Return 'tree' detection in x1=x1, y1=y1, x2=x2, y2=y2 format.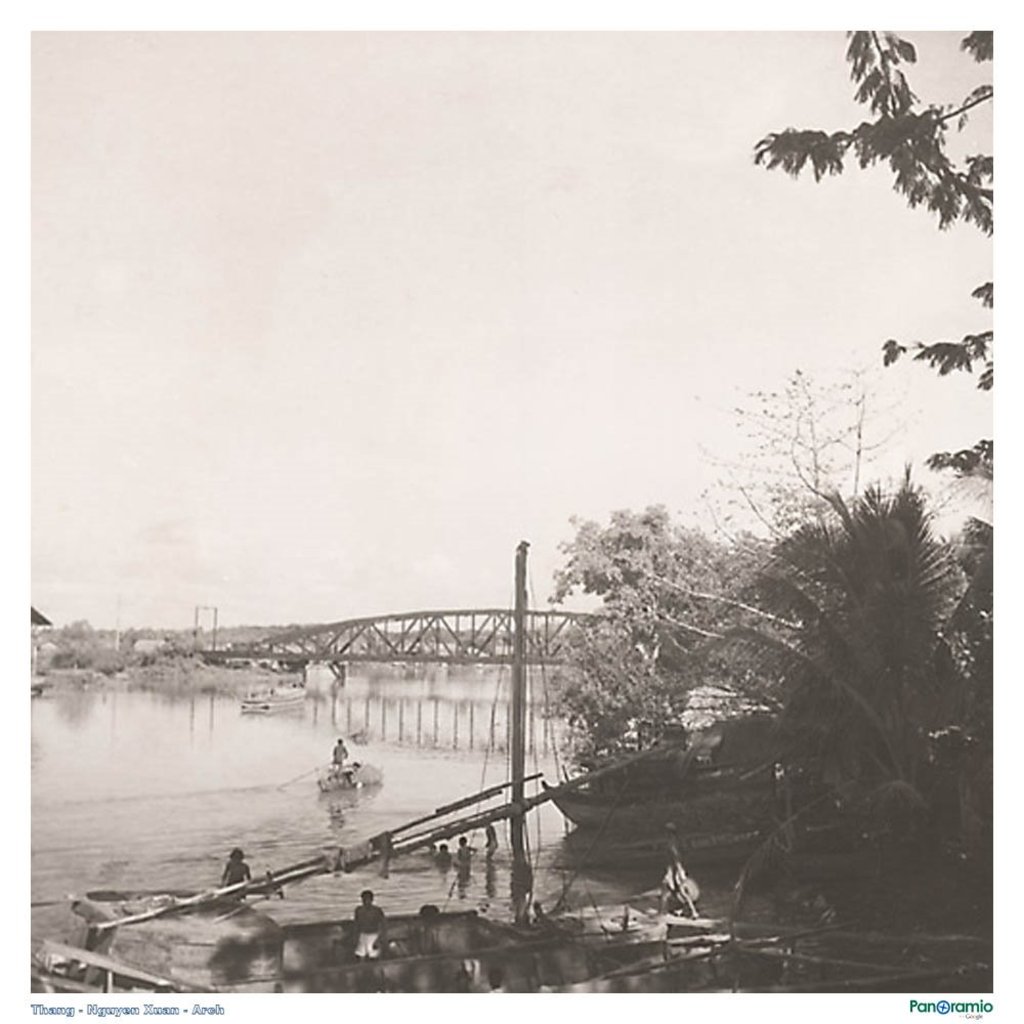
x1=757, y1=28, x2=994, y2=473.
